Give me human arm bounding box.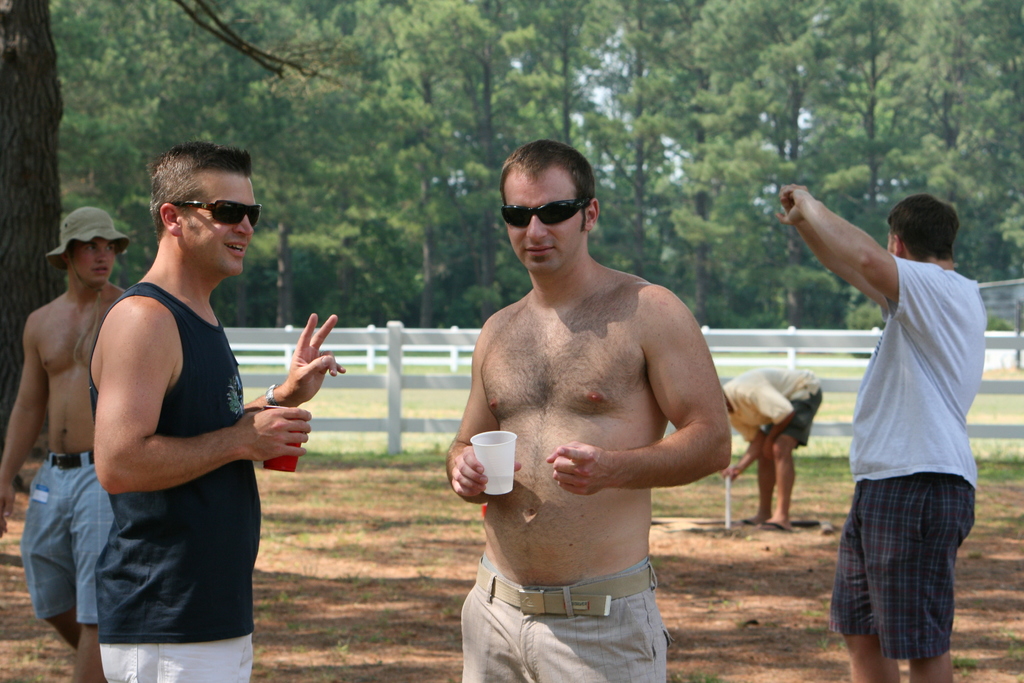
region(755, 383, 798, 465).
